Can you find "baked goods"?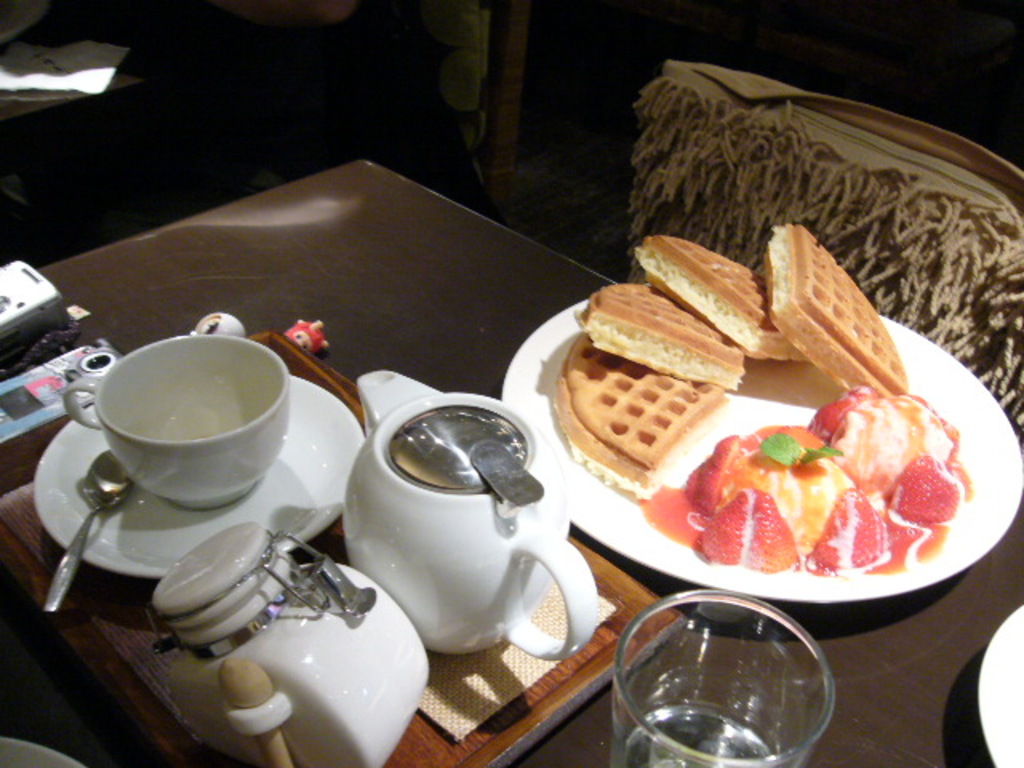
Yes, bounding box: 770, 218, 909, 408.
